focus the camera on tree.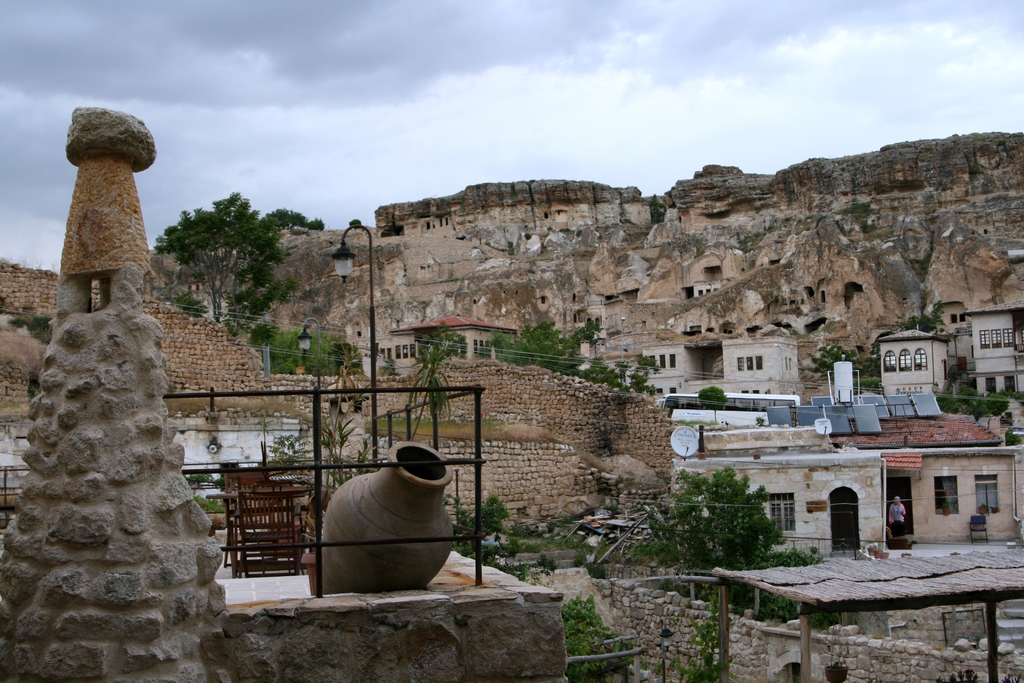
Focus region: [left=725, top=544, right=830, bottom=624].
